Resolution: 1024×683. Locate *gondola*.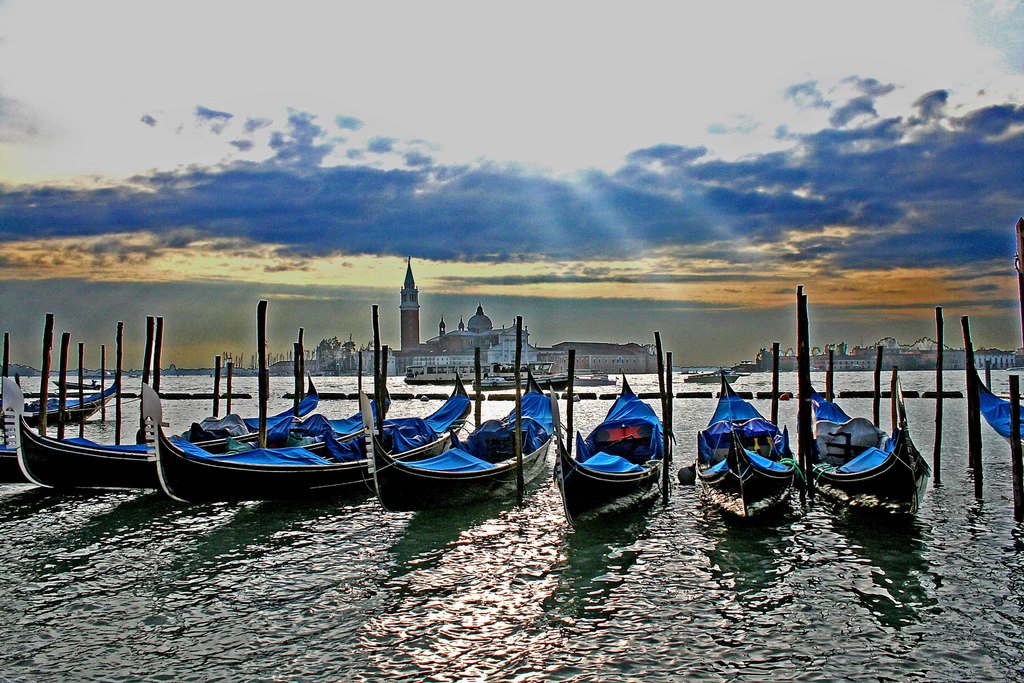
538,365,703,543.
